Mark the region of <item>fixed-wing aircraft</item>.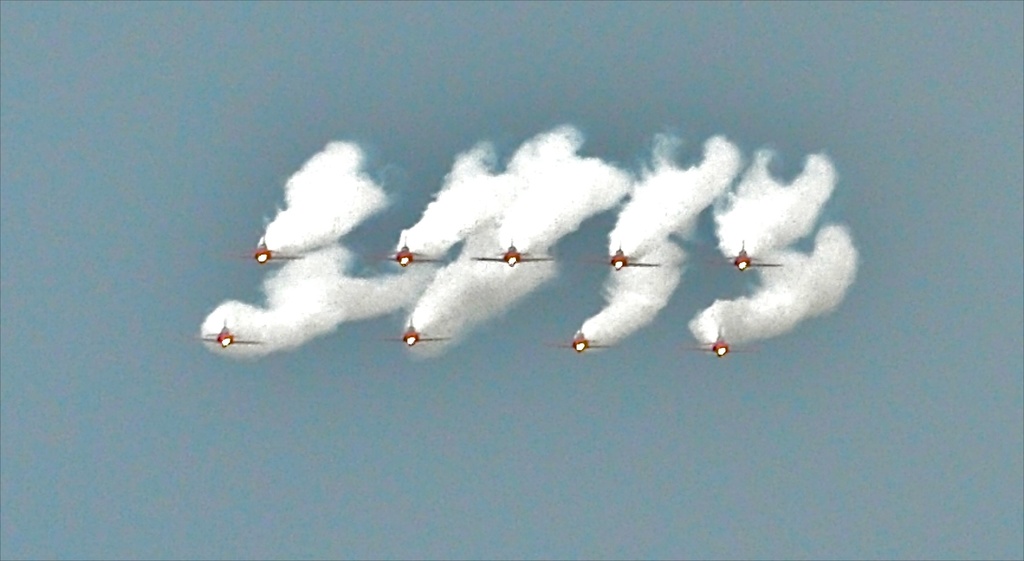
Region: [189, 315, 262, 353].
